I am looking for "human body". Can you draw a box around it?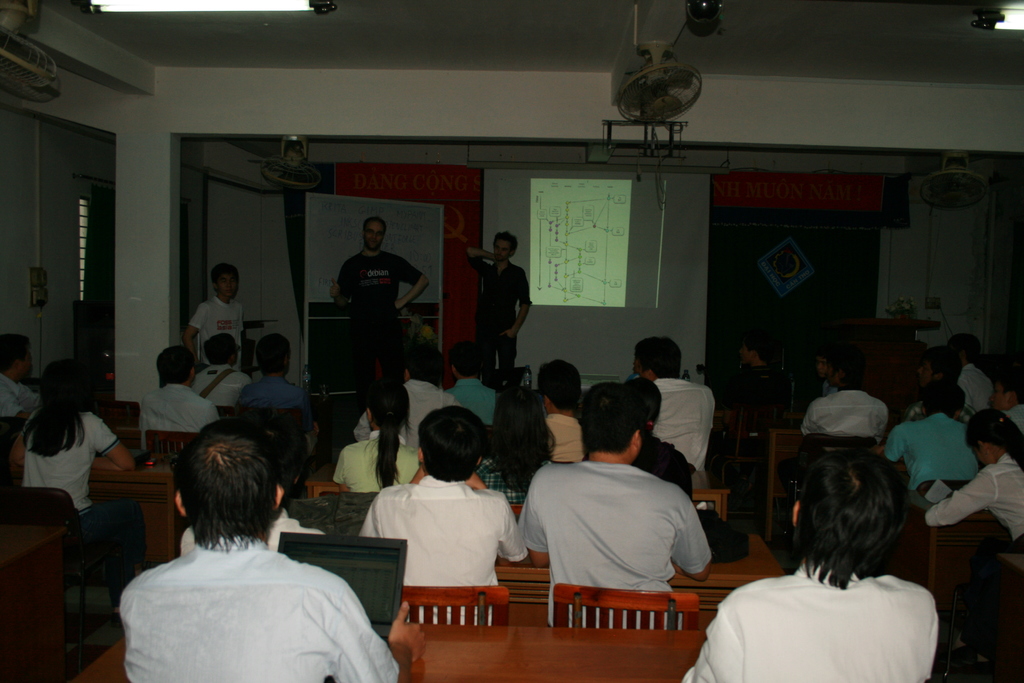
Sure, the bounding box is bbox=[515, 433, 721, 618].
